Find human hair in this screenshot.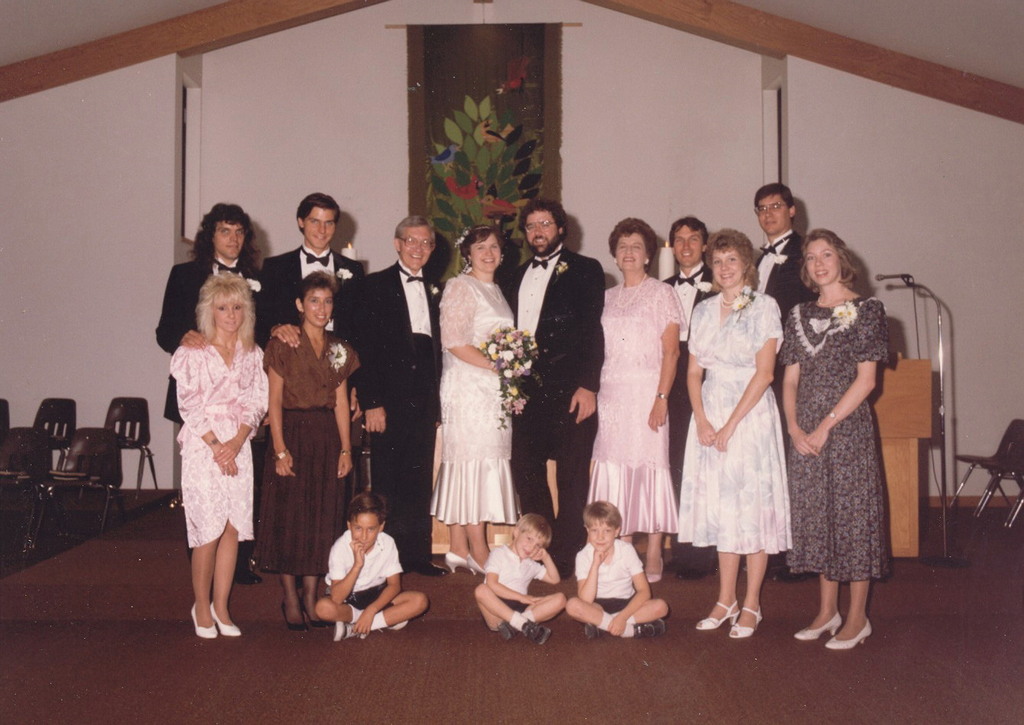
The bounding box for human hair is locate(755, 183, 795, 217).
